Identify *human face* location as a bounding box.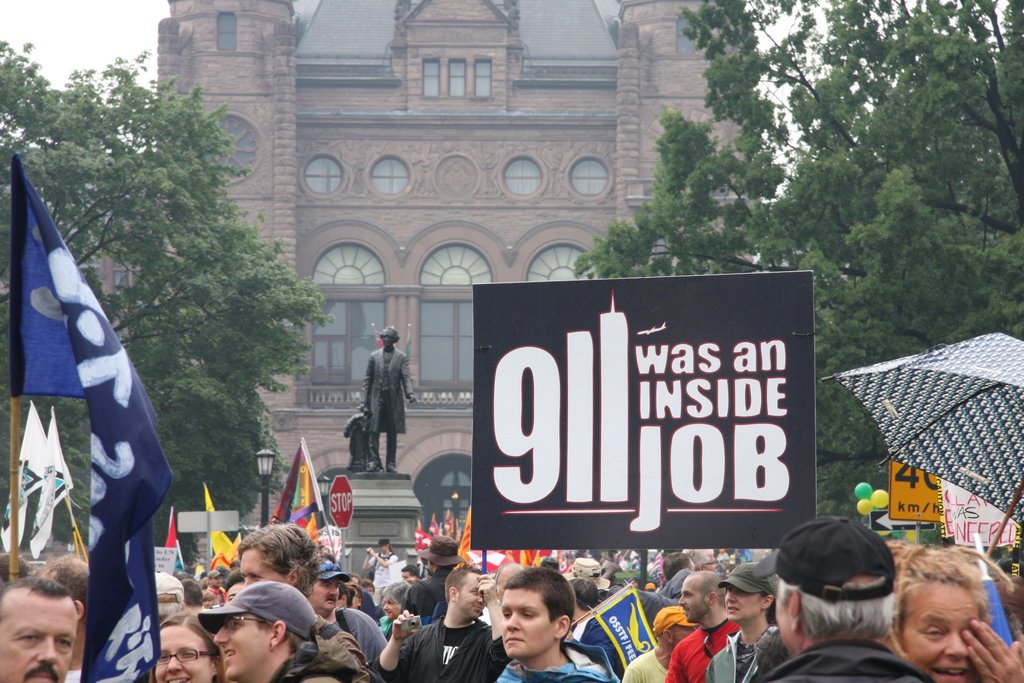
pyautogui.locateOnScreen(498, 586, 556, 659).
